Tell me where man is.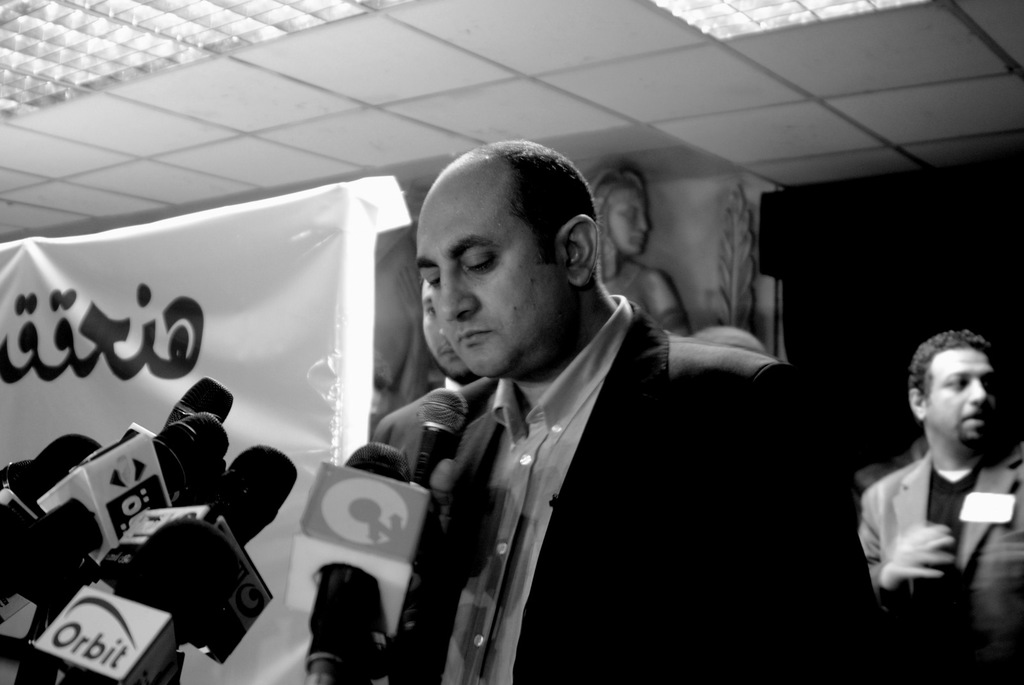
man is at [855, 329, 1023, 684].
